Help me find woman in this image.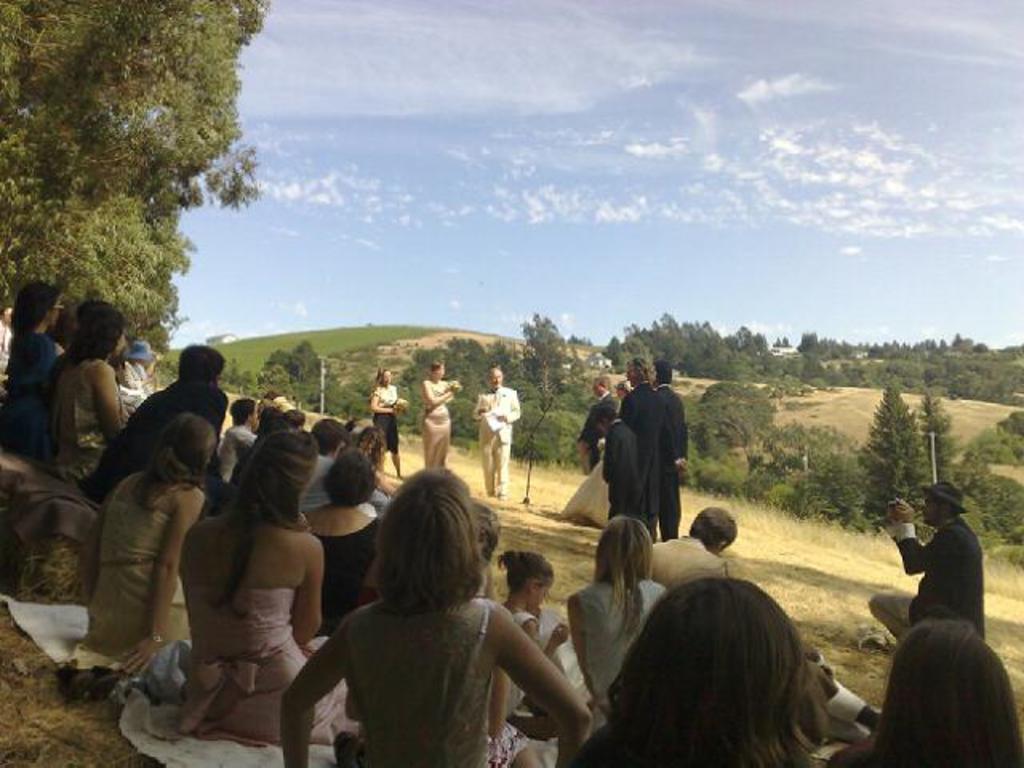
Found it: (x1=560, y1=515, x2=669, y2=718).
